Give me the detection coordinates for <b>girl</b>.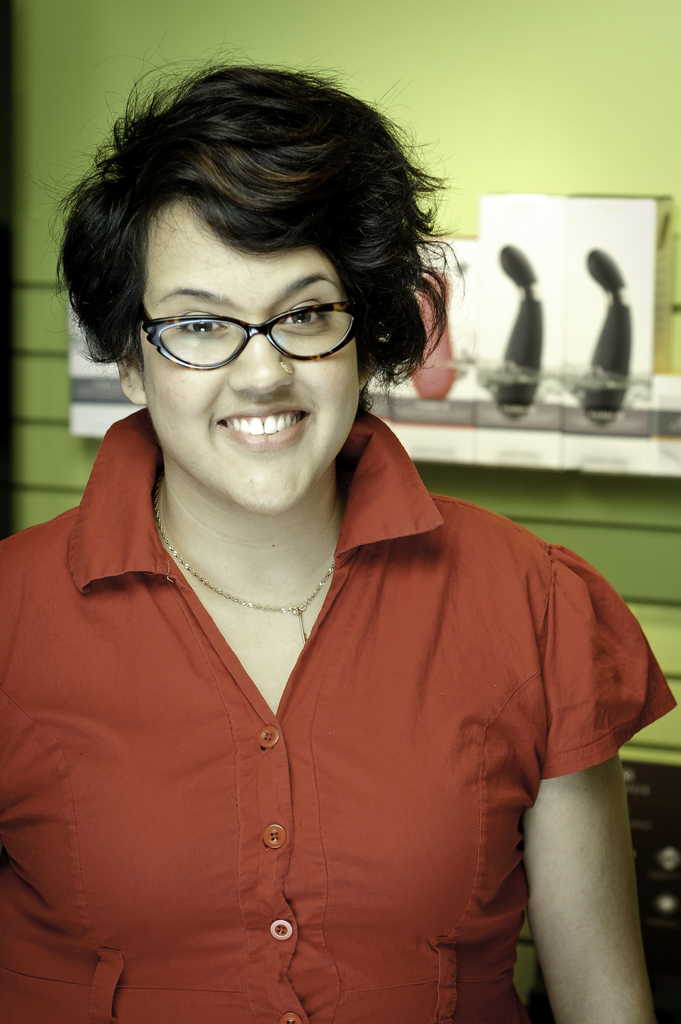
<bbox>0, 42, 676, 1023</bbox>.
